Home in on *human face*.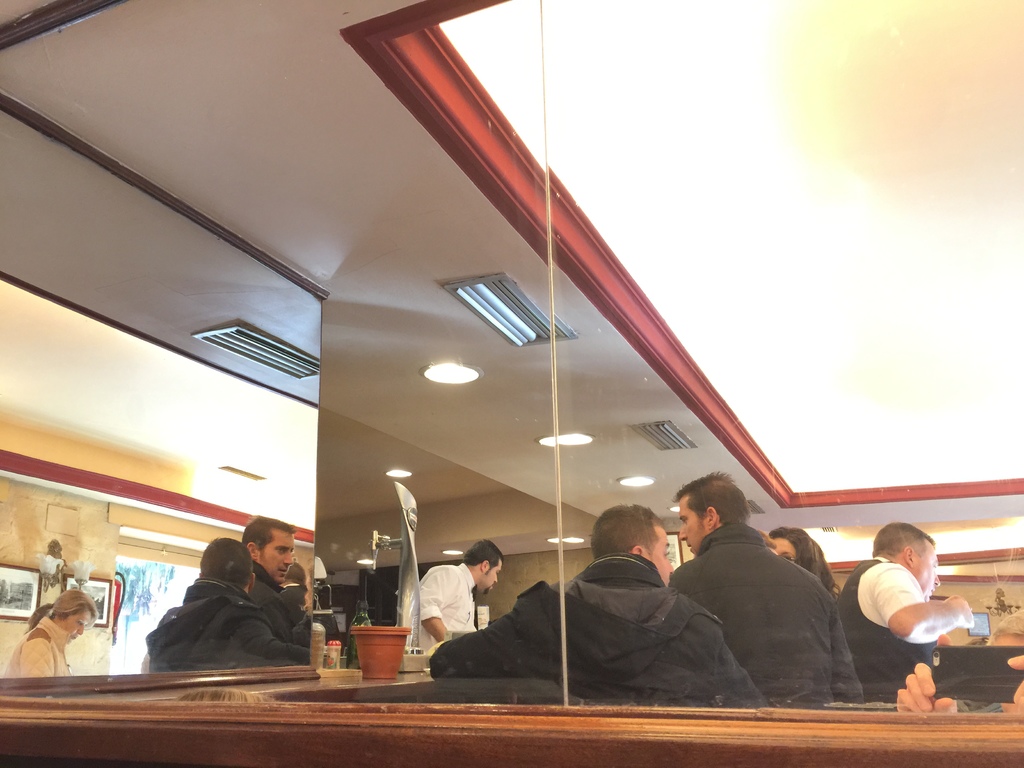
Homed in at (left=910, top=541, right=943, bottom=597).
